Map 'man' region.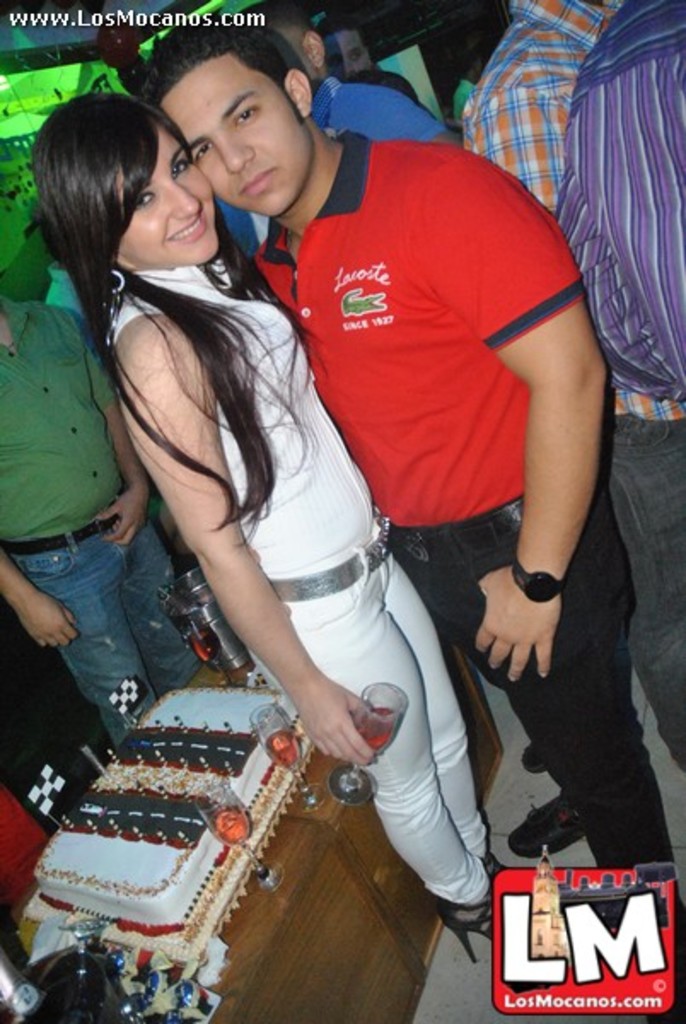
Mapped to box(191, 29, 609, 954).
